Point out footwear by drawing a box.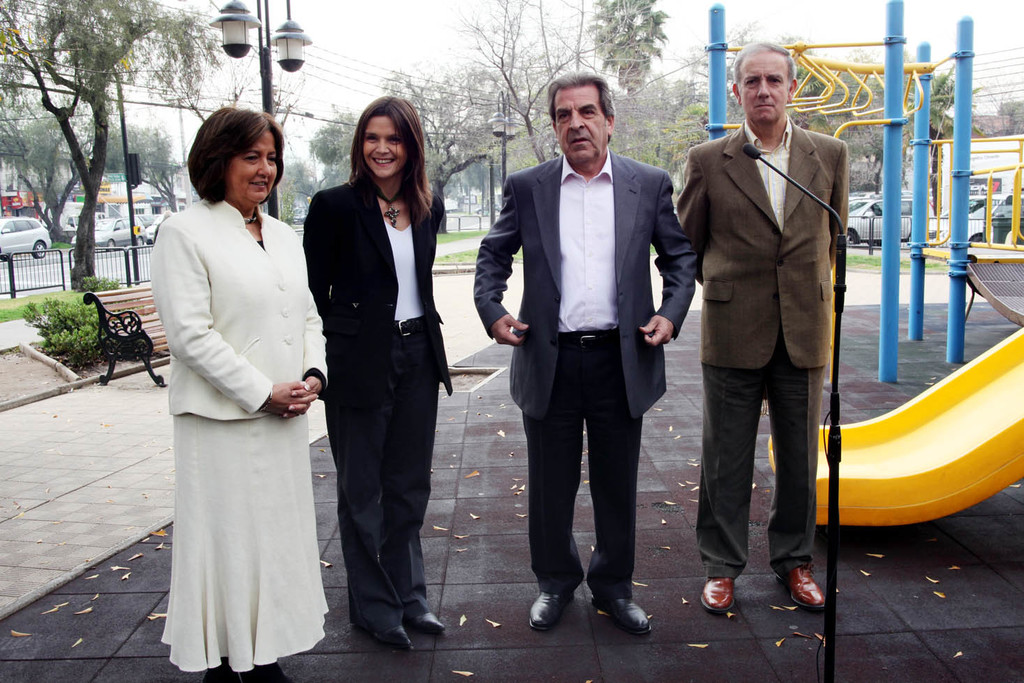
{"x1": 525, "y1": 575, "x2": 644, "y2": 639}.
